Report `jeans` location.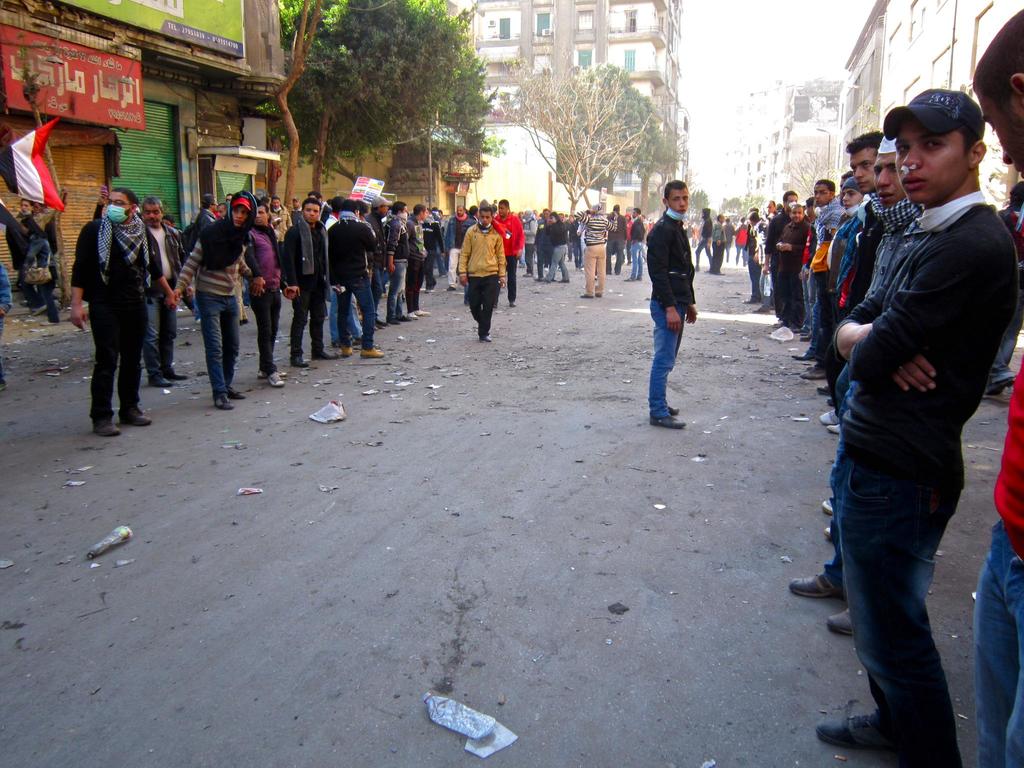
Report: {"left": 433, "top": 243, "right": 445, "bottom": 282}.
